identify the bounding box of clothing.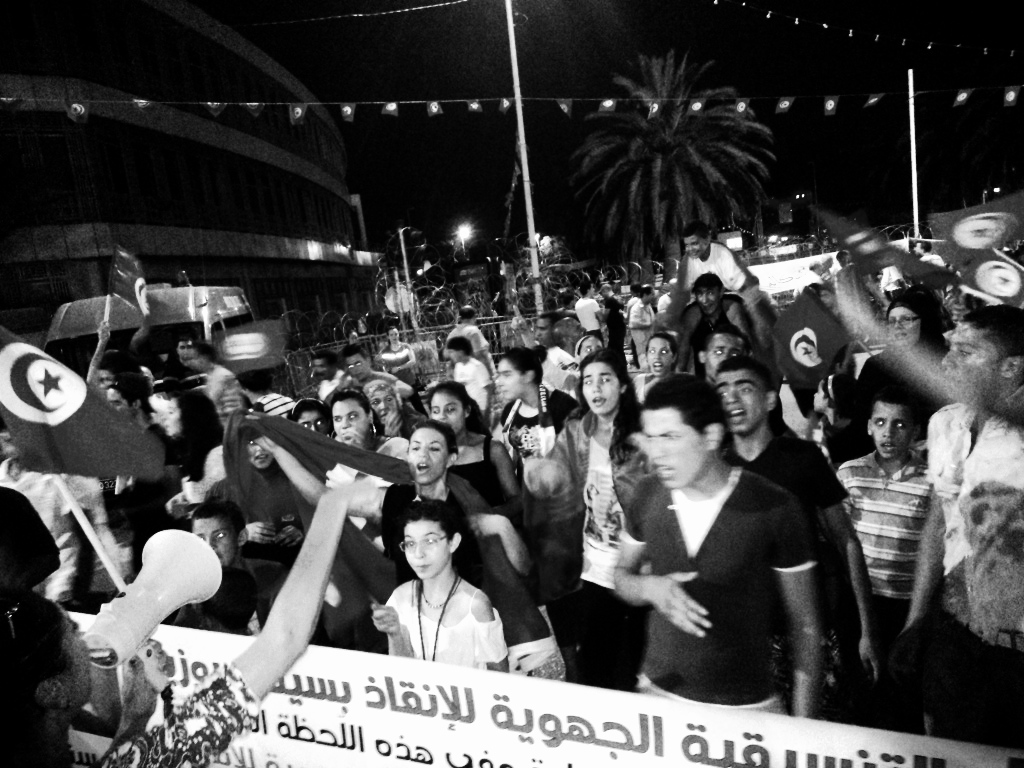
390/581/508/674.
